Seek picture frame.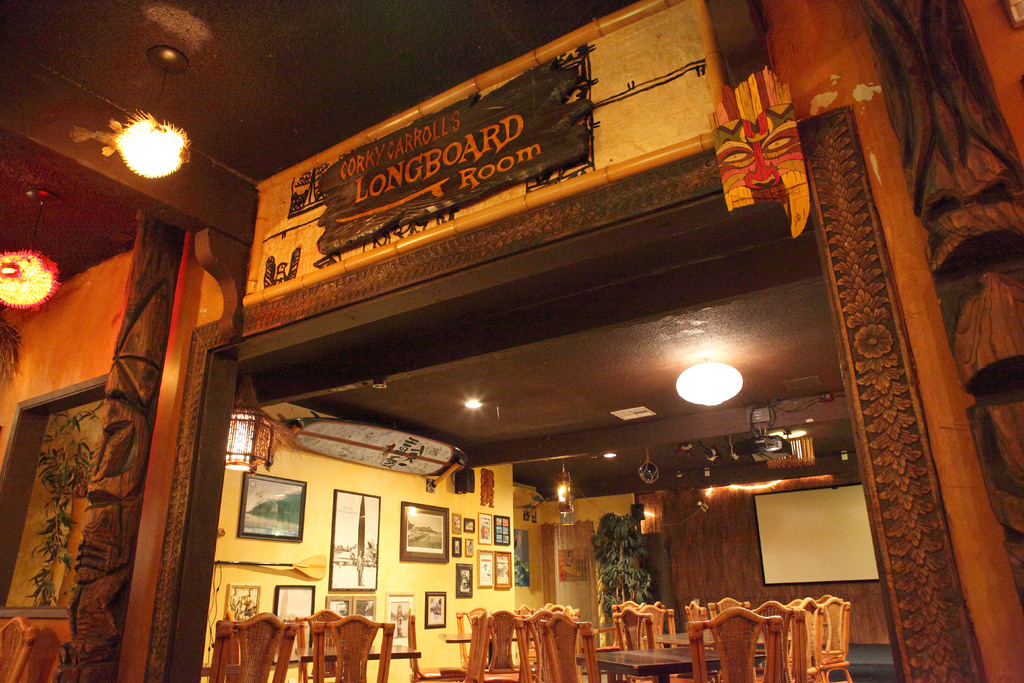
bbox=[477, 513, 493, 545].
